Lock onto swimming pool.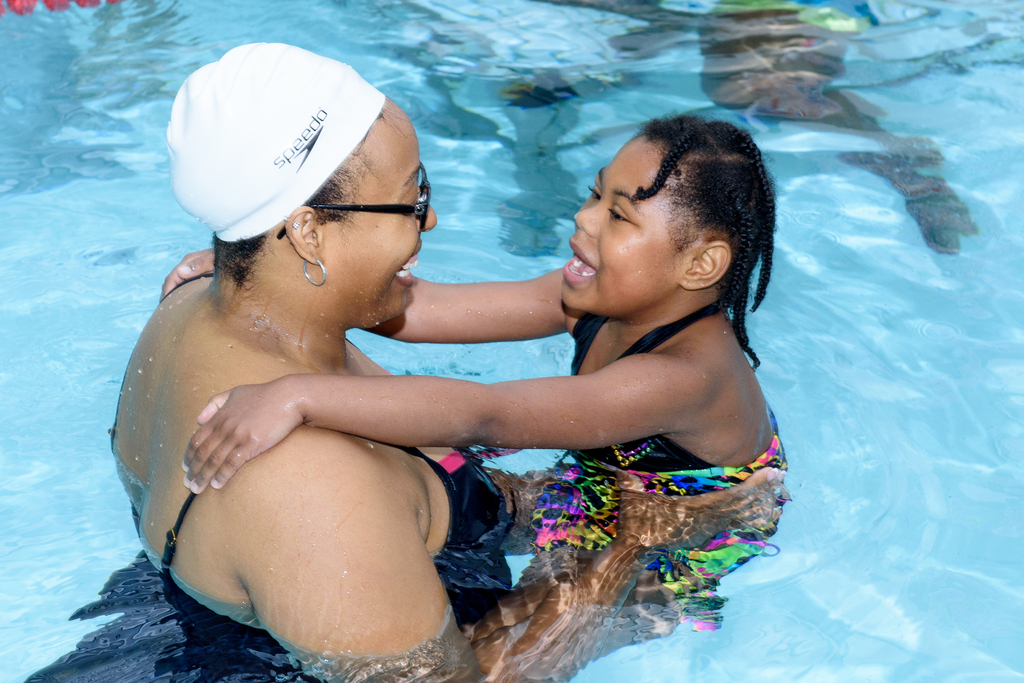
Locked: (left=0, top=0, right=989, bottom=682).
